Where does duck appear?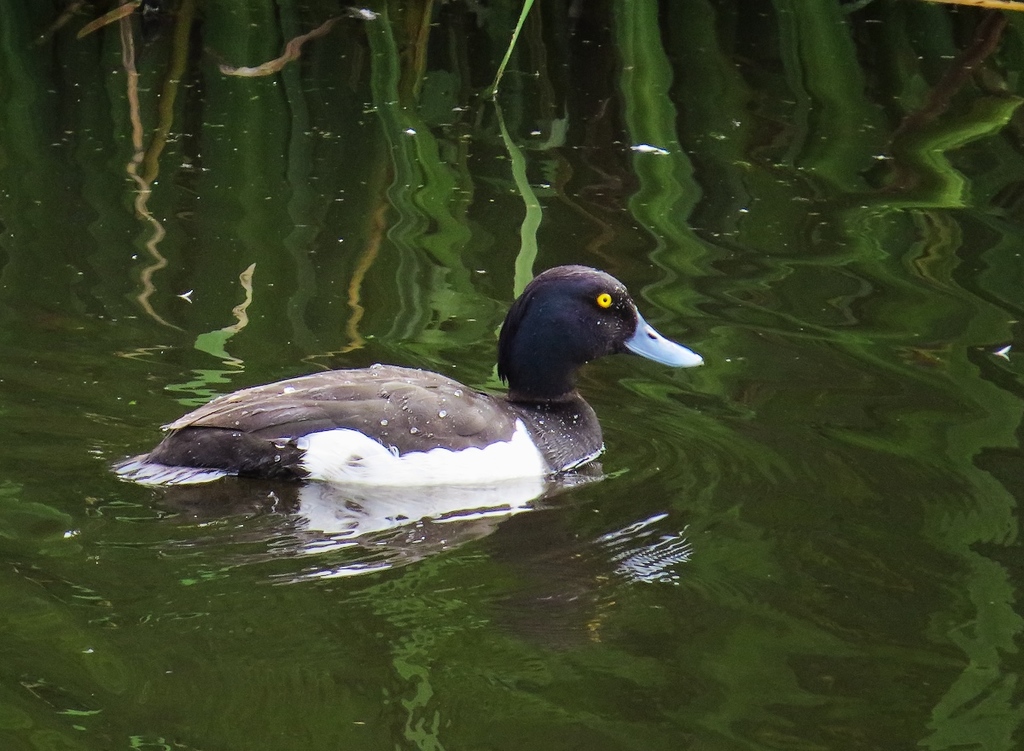
Appears at [116, 259, 703, 527].
